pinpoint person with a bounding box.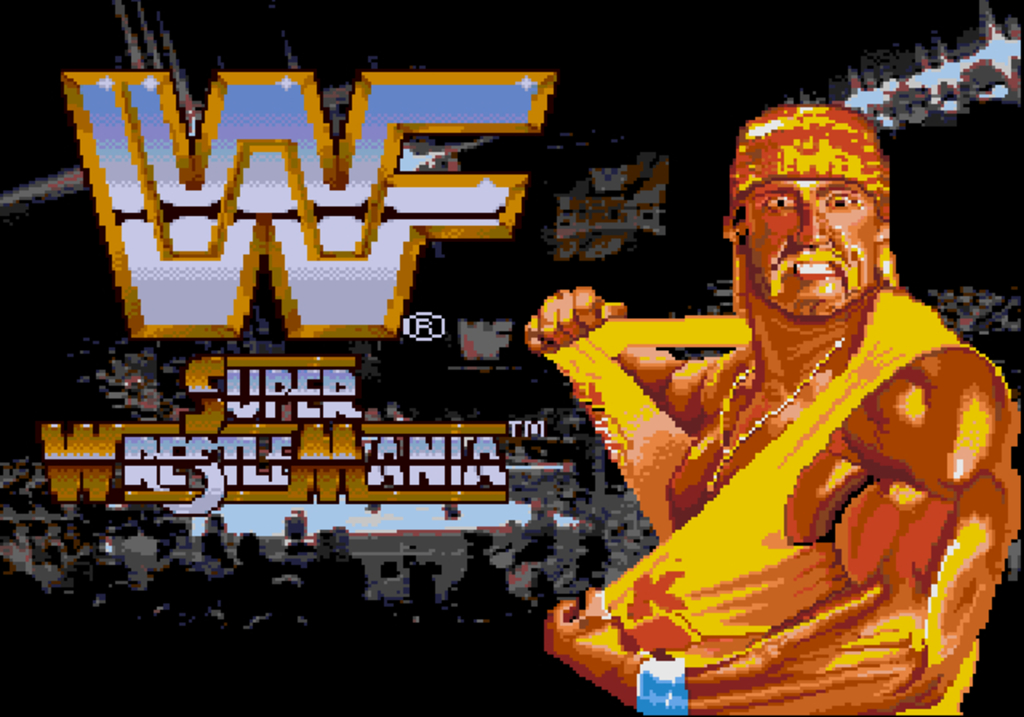
crop(546, 117, 1021, 706).
